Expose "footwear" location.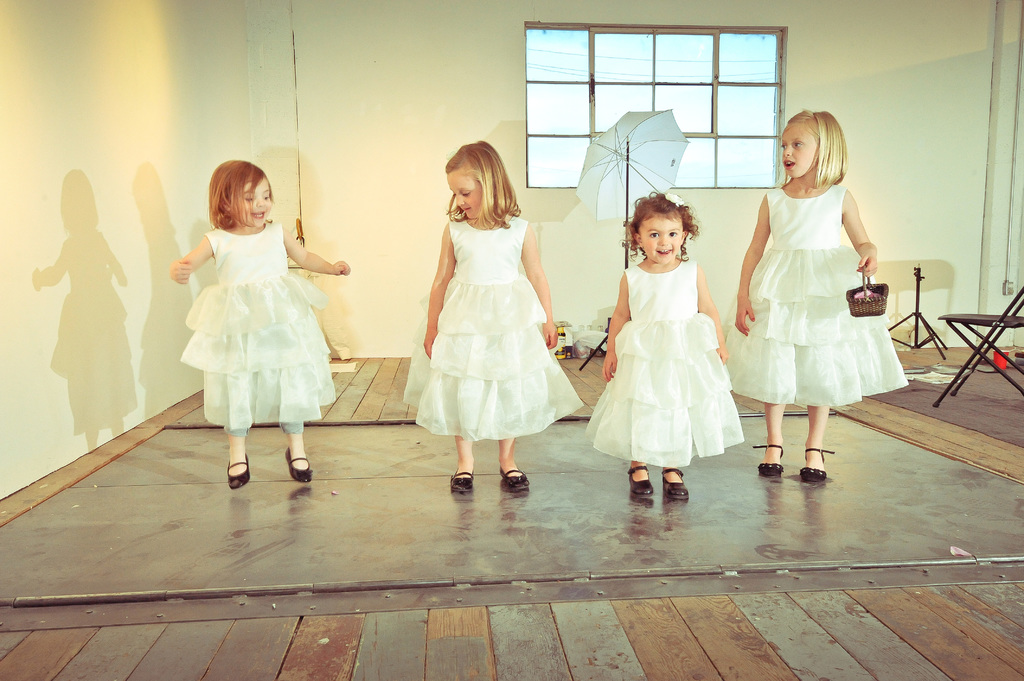
Exposed at [x1=497, y1=467, x2=529, y2=491].
